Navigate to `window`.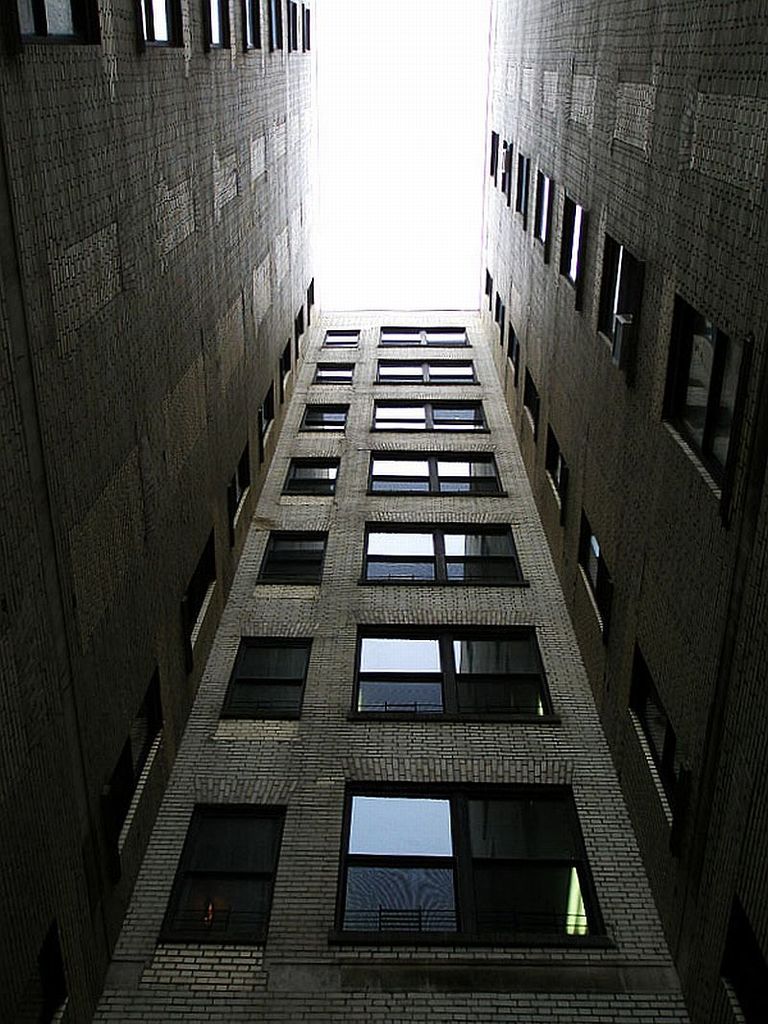
Navigation target: region(373, 357, 478, 384).
